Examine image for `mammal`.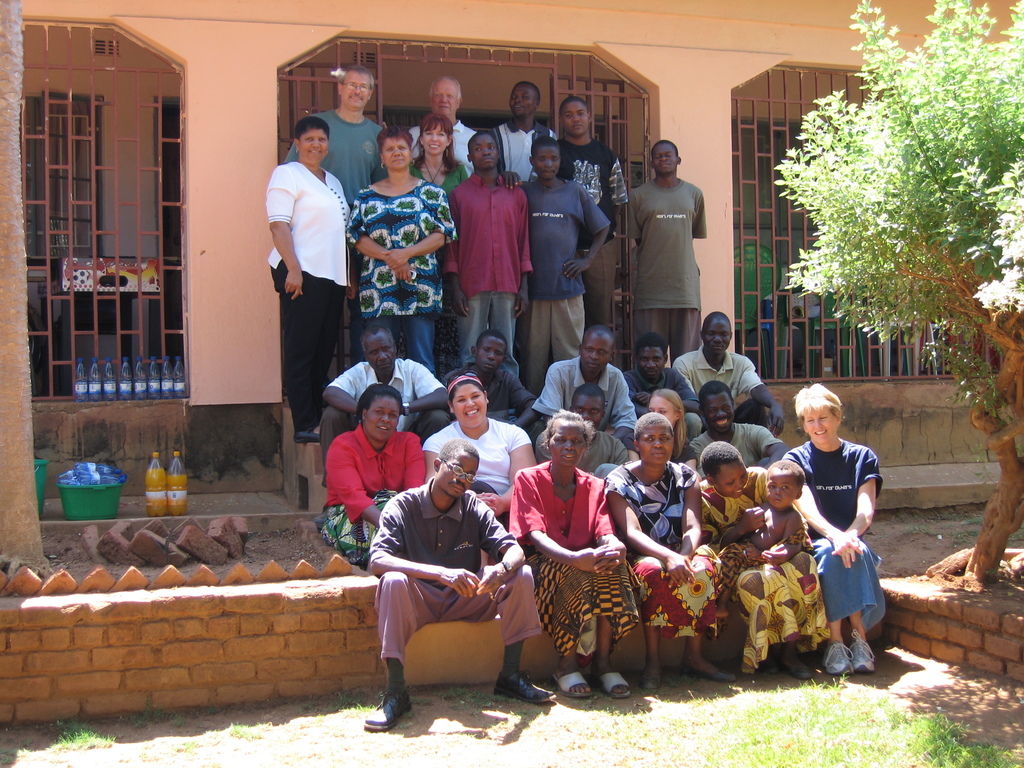
Examination result: bbox(286, 63, 387, 203).
